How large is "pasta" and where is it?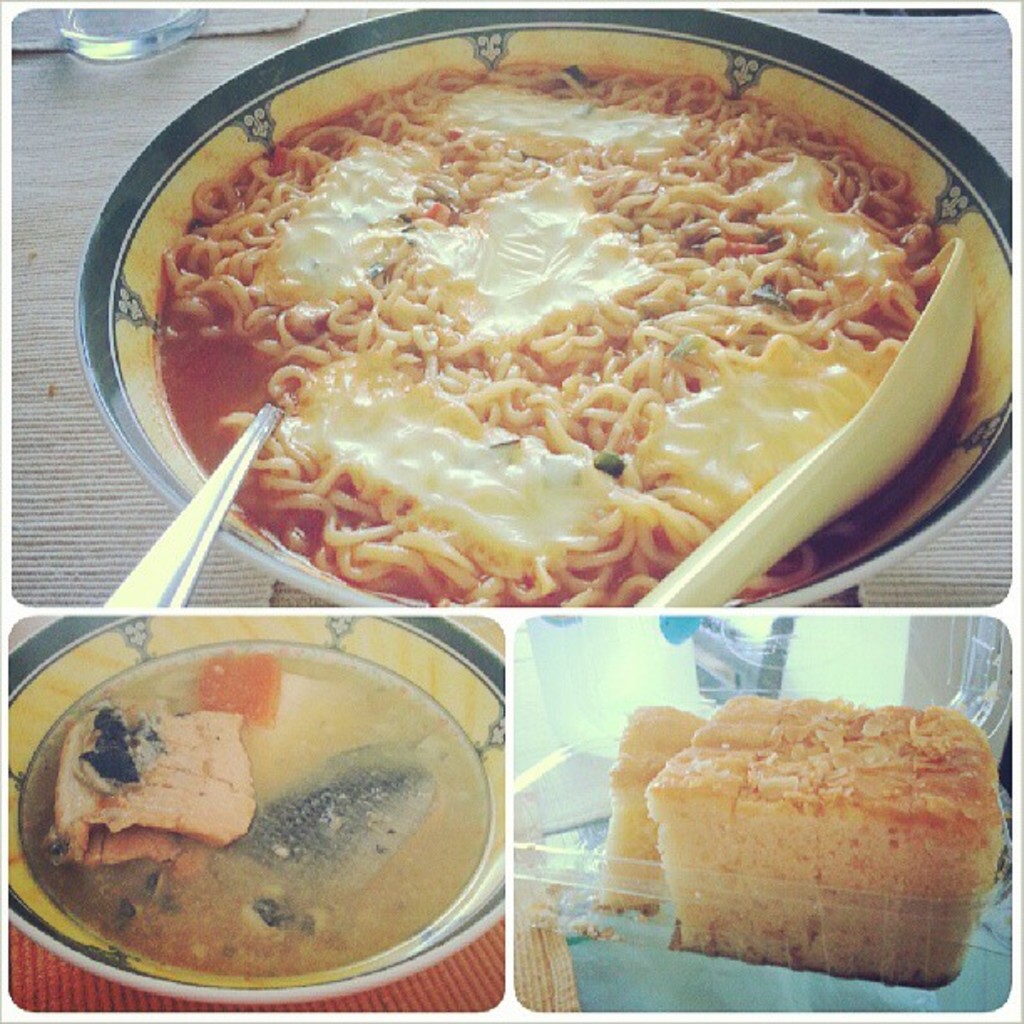
Bounding box: Rect(161, 64, 935, 604).
